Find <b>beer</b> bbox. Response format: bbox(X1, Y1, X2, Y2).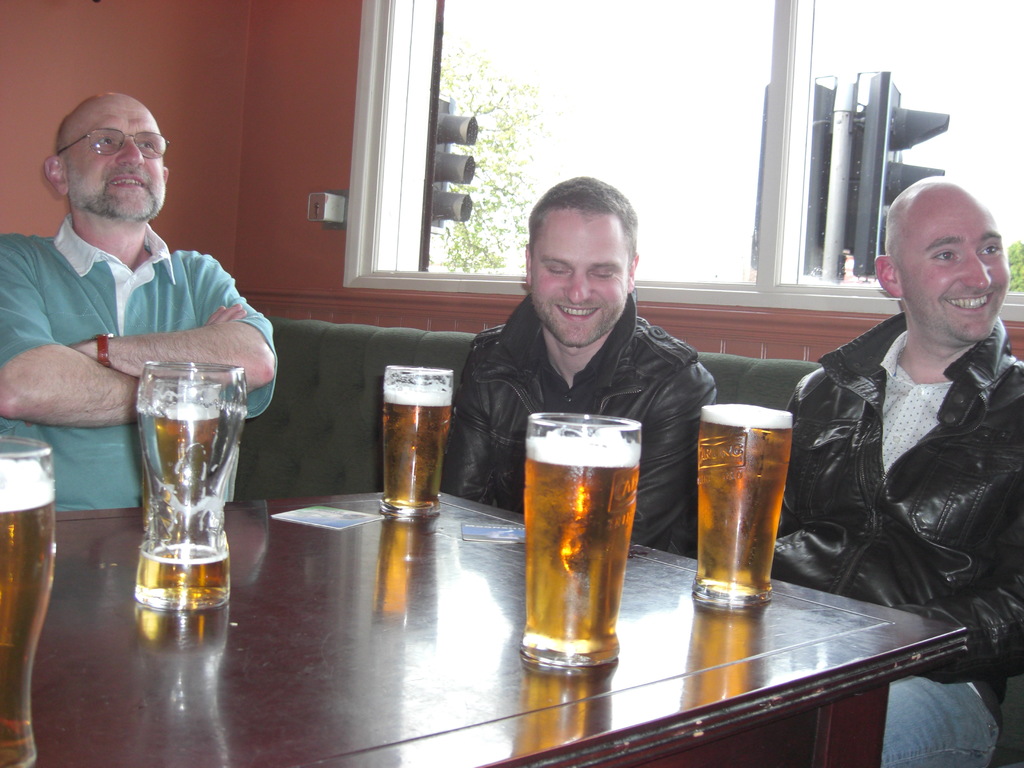
bbox(520, 413, 641, 661).
